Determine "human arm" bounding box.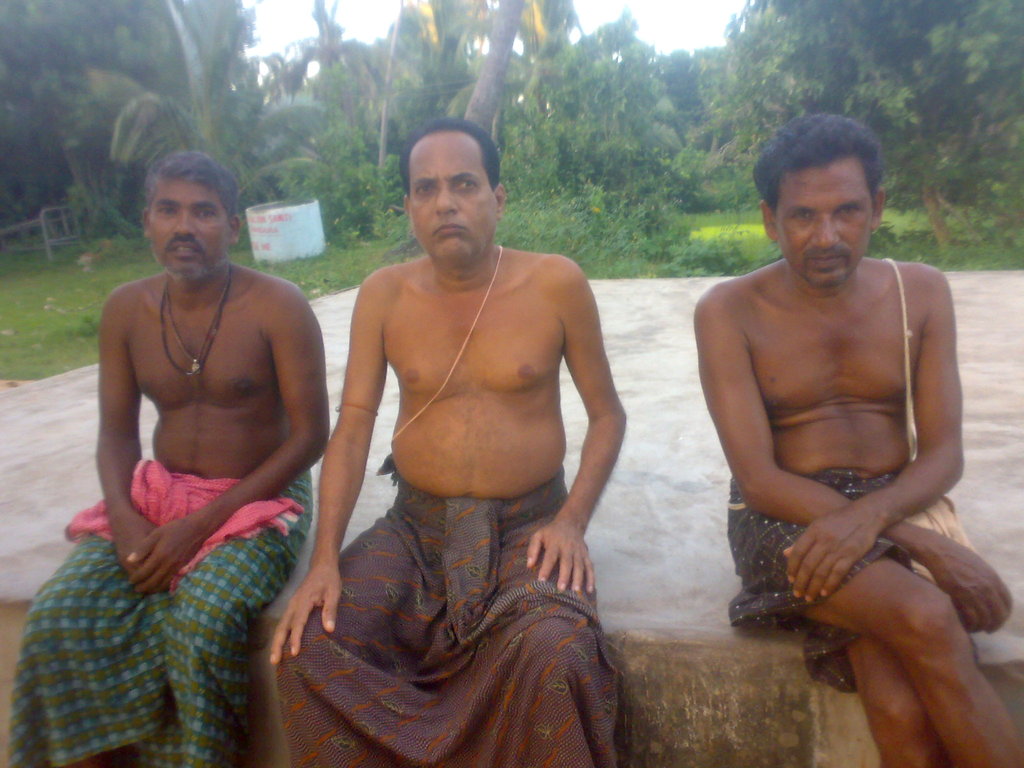
Determined: [776, 262, 969, 605].
